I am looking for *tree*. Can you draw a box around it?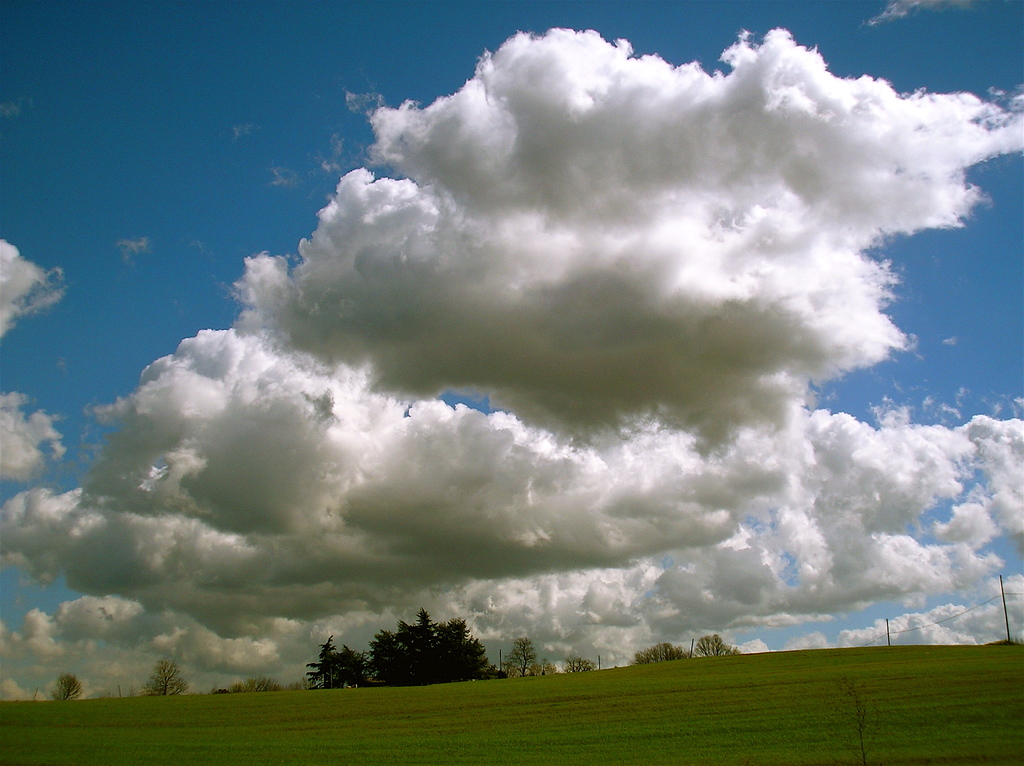
Sure, the bounding box is 690/634/739/658.
